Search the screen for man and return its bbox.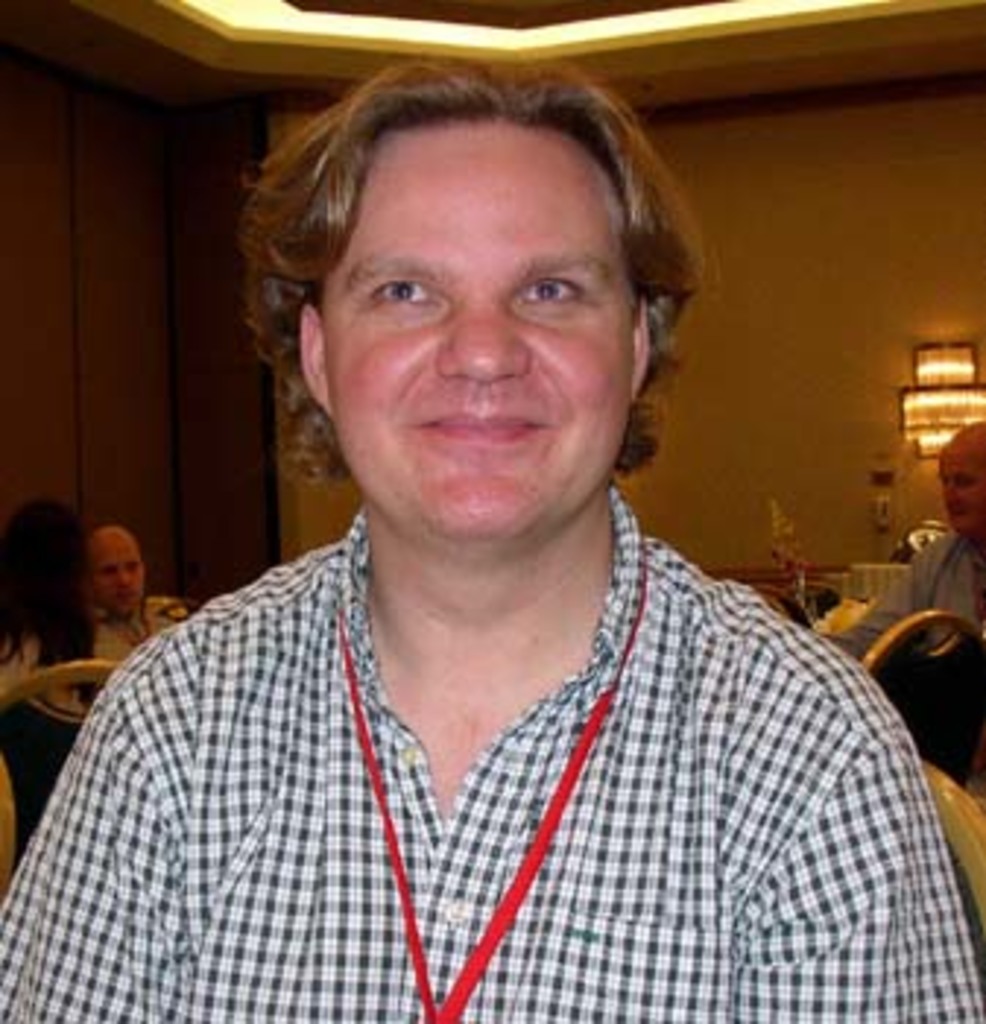
Found: Rect(0, 59, 983, 1021).
